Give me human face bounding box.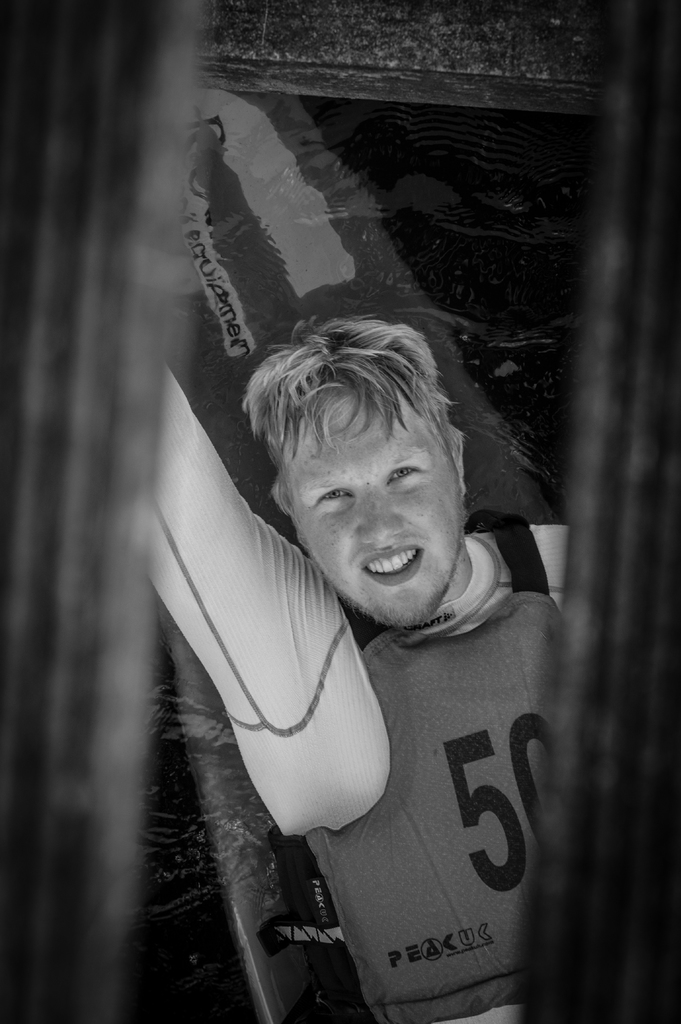
box=[292, 390, 455, 623].
